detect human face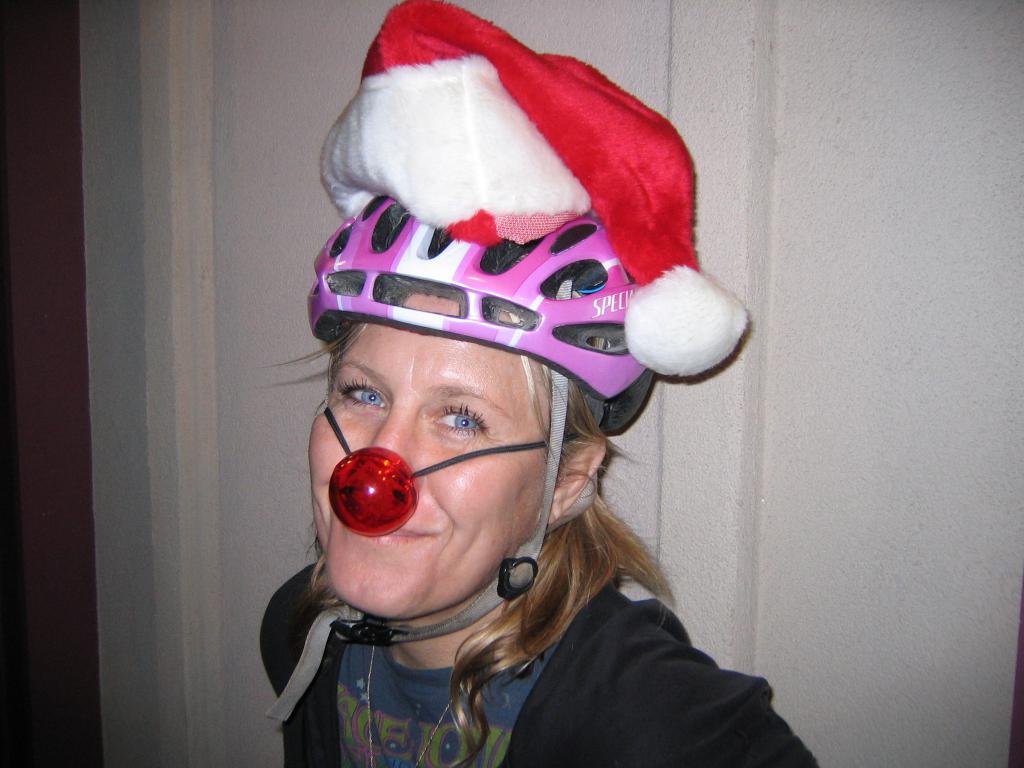
296 298 552 621
